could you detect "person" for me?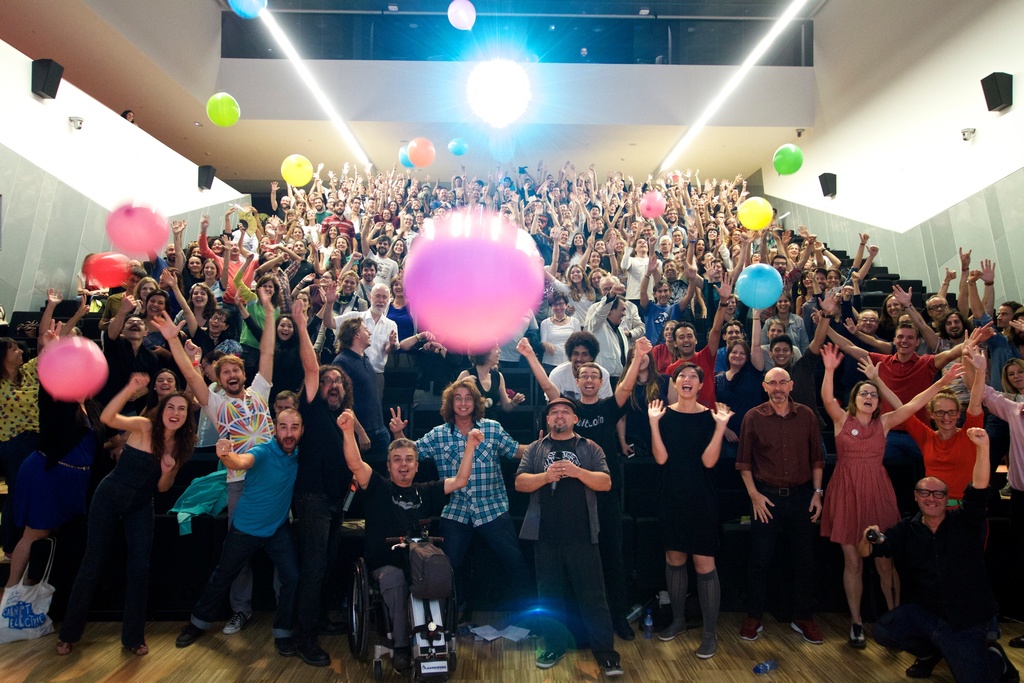
Detection result: <bbox>586, 251, 604, 274</bbox>.
